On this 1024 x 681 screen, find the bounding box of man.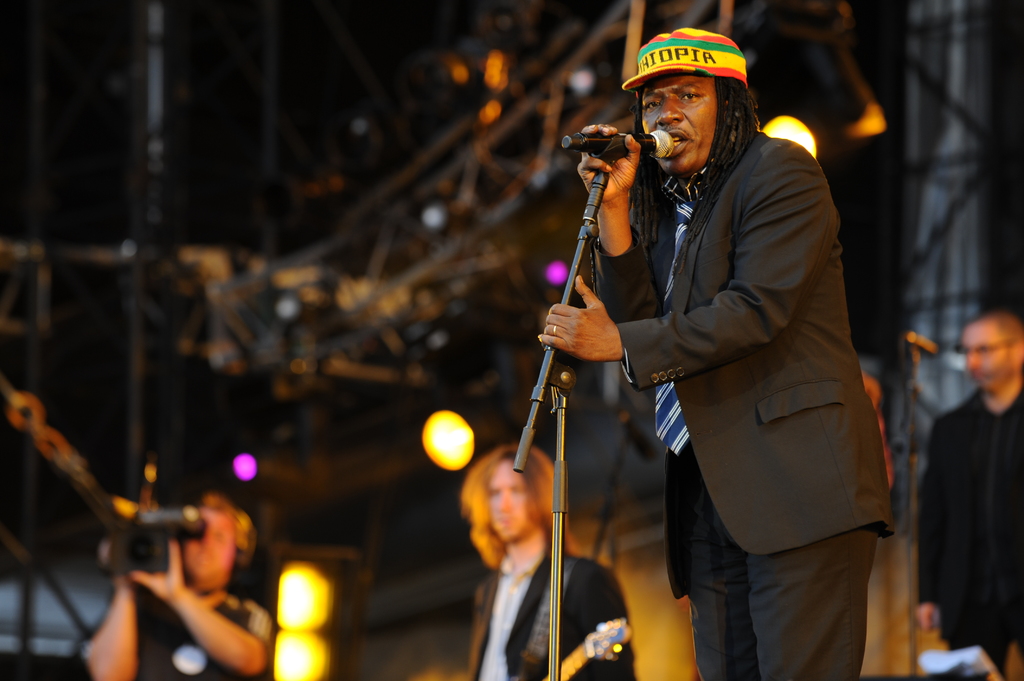
Bounding box: (562,28,901,658).
